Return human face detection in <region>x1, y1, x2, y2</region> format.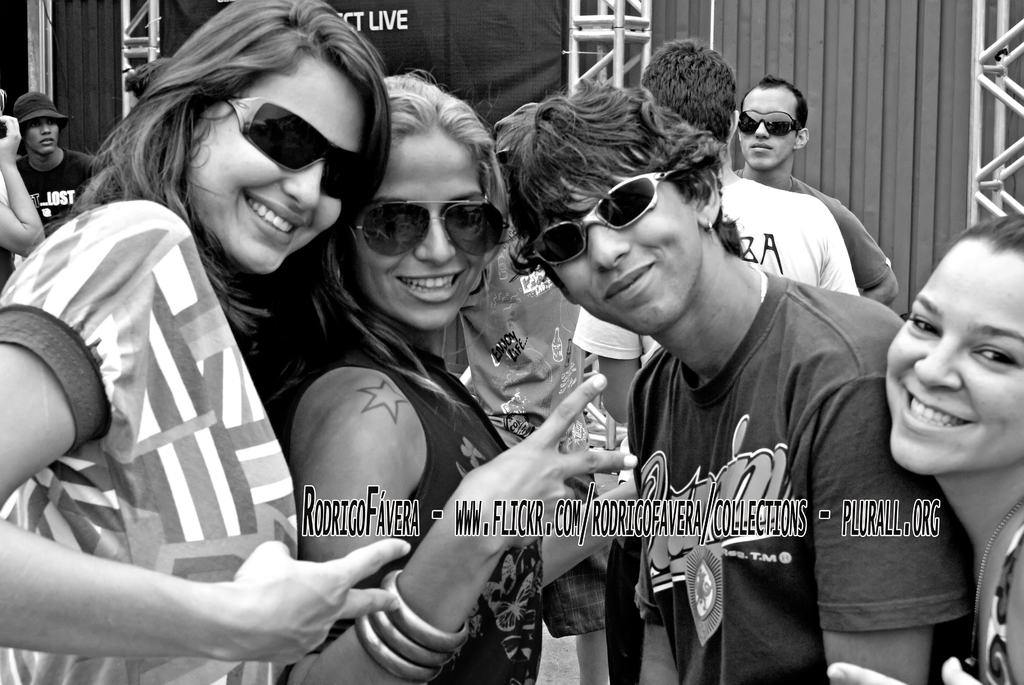
<region>552, 169, 701, 336</region>.
